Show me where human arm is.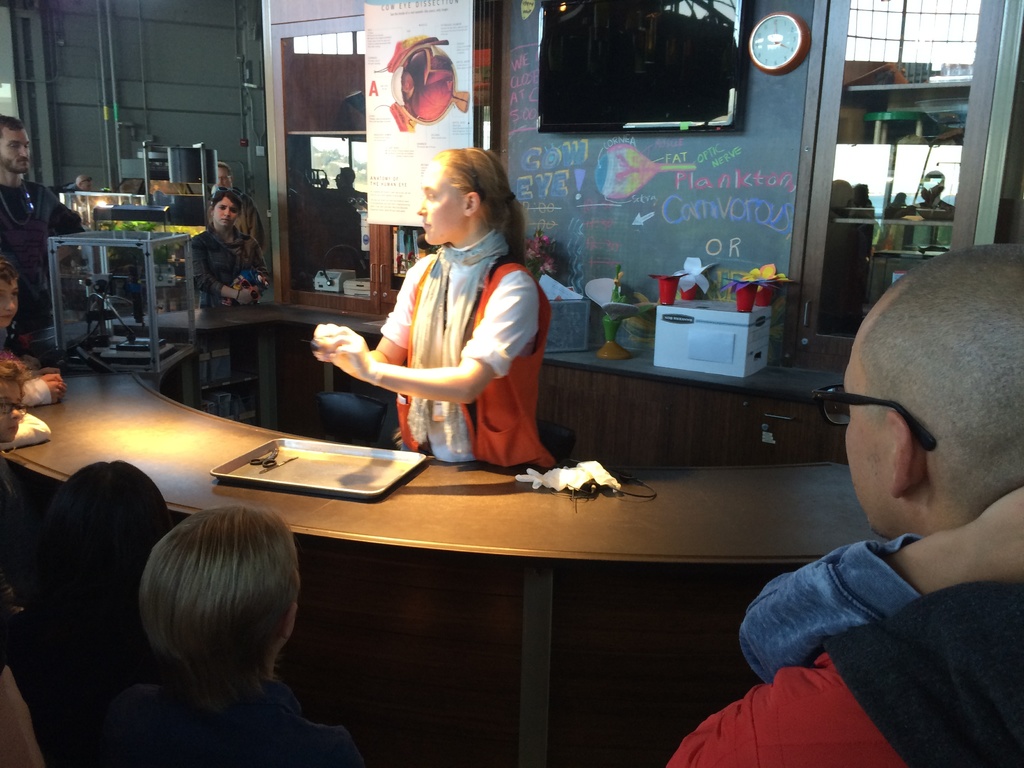
human arm is at [227,237,269,288].
